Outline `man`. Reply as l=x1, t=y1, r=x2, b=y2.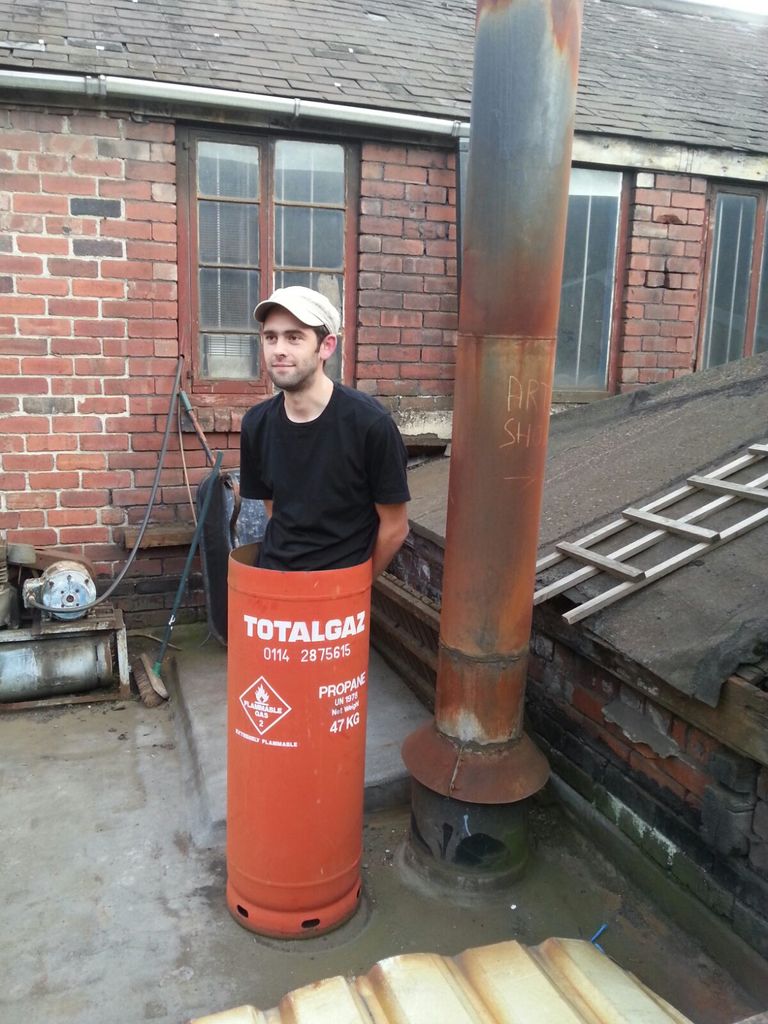
l=199, t=273, r=433, b=627.
